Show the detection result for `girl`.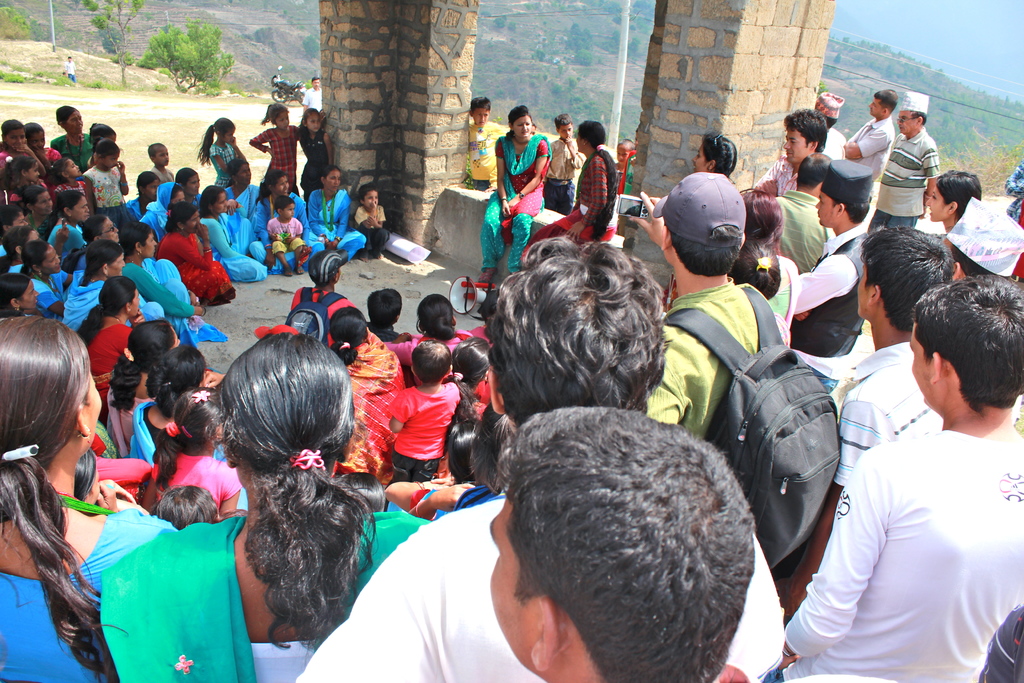
(left=299, top=104, right=334, bottom=210).
